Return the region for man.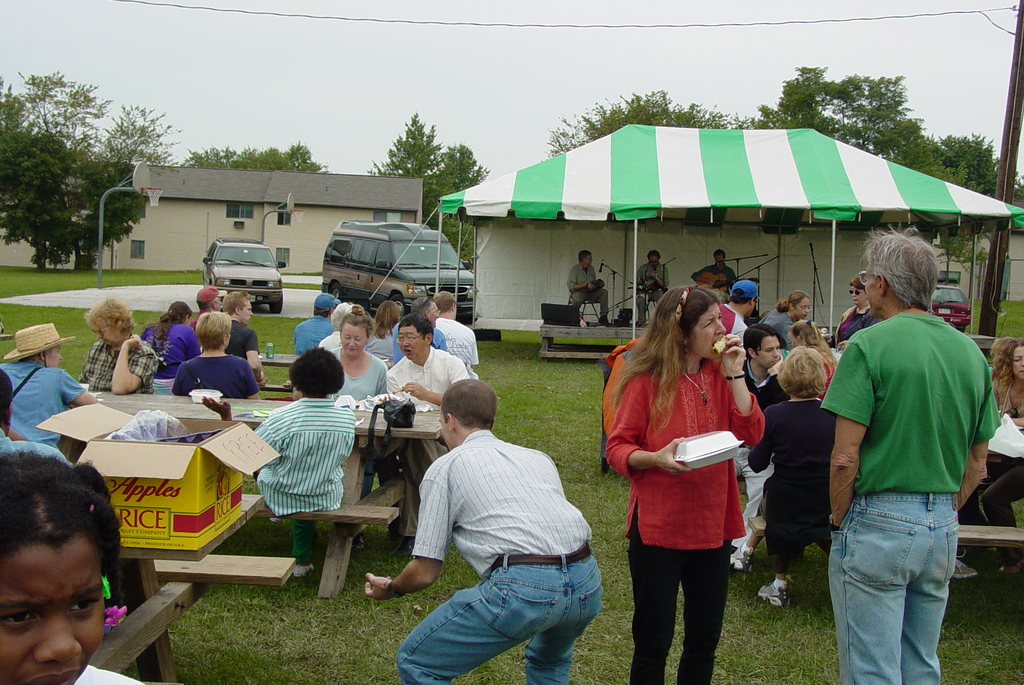
left=0, top=368, right=72, bottom=468.
